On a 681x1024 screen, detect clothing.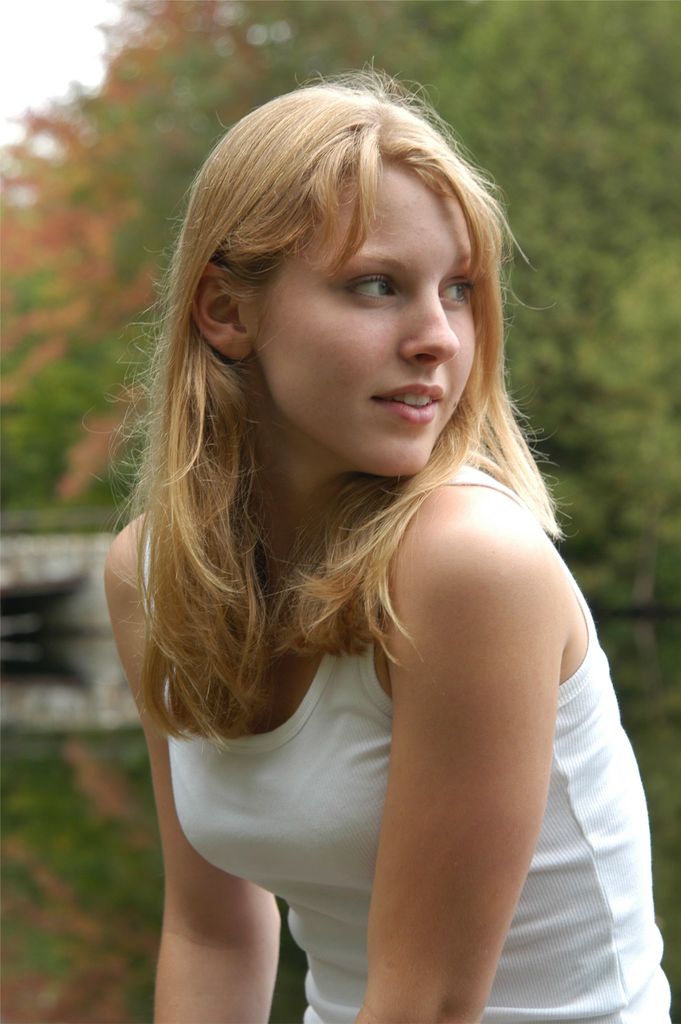
detection(150, 540, 578, 993).
